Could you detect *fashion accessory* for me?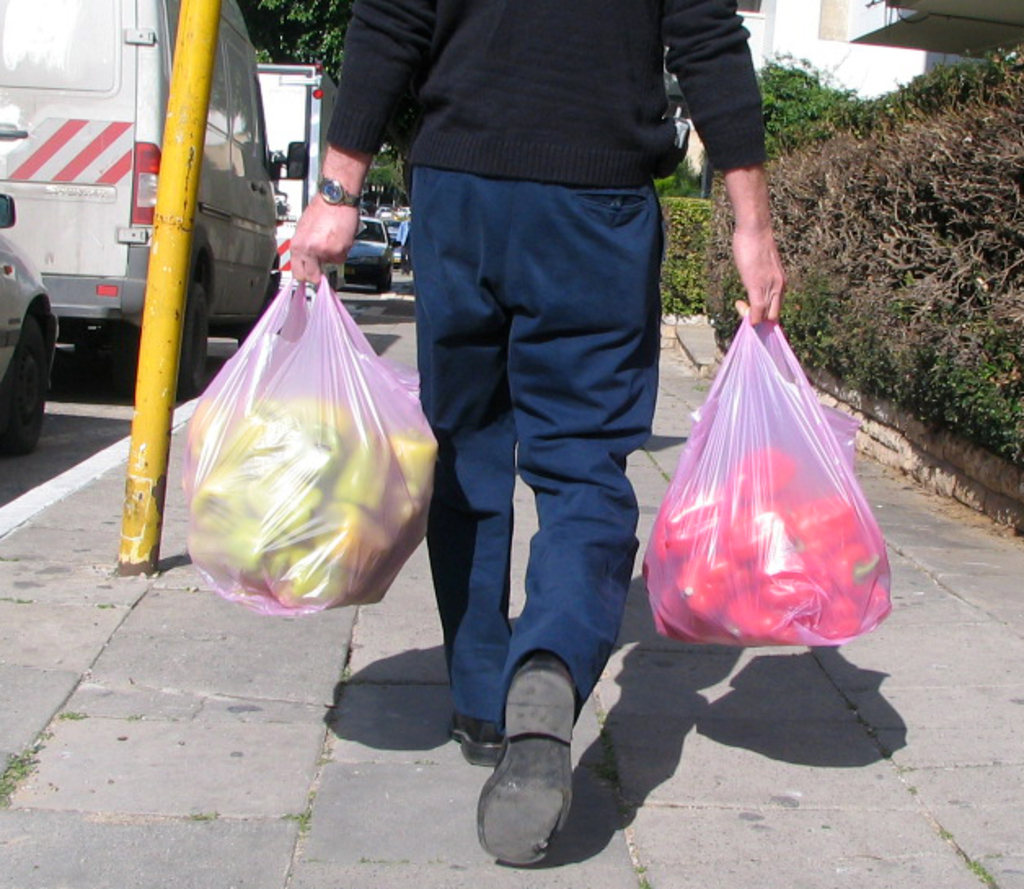
Detection result: locate(450, 710, 504, 767).
